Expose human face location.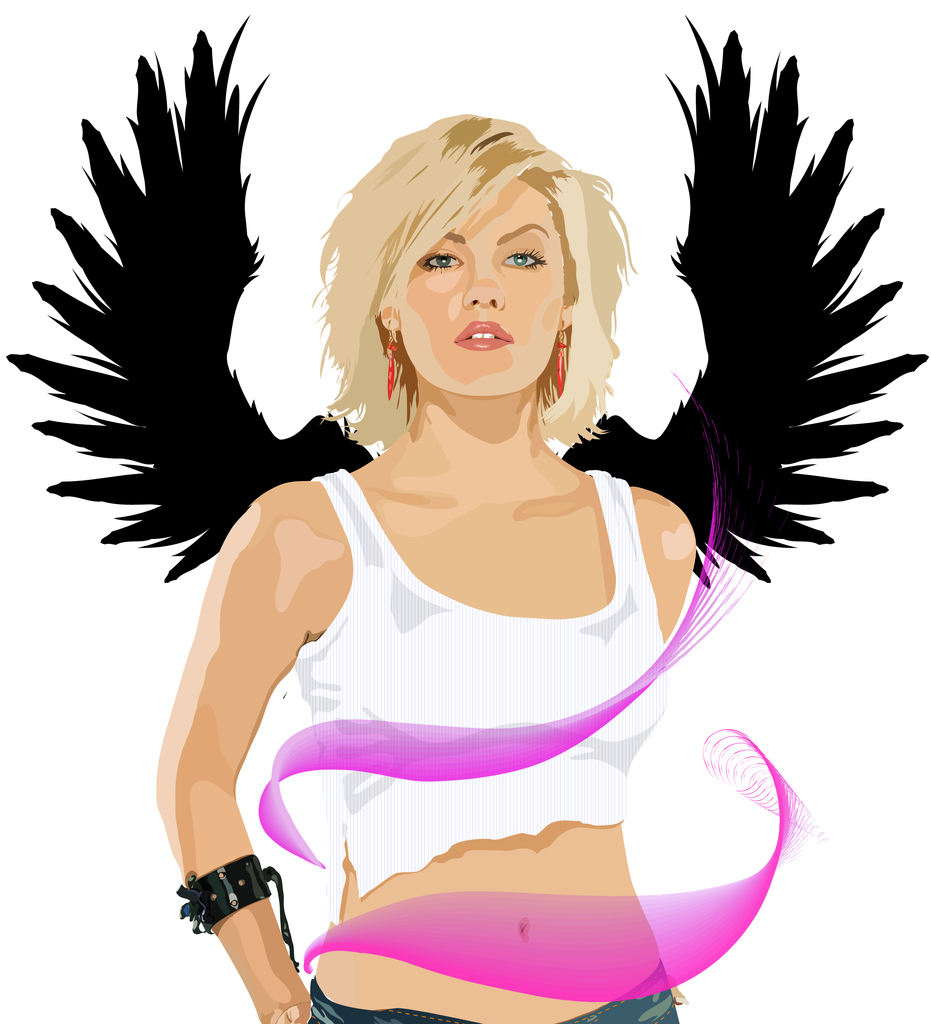
Exposed at (392,175,566,394).
